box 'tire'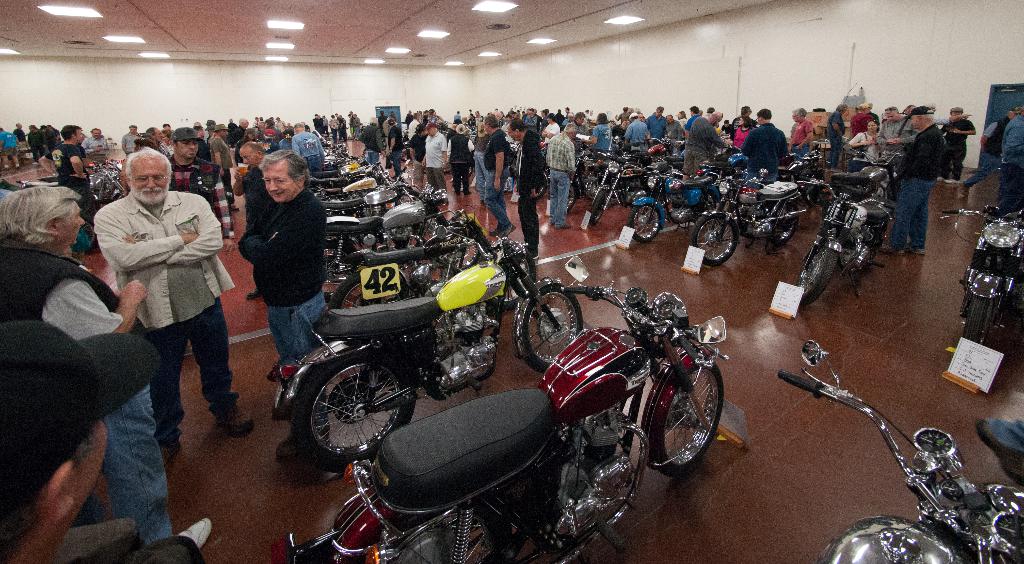
pyautogui.locateOnScreen(588, 188, 607, 227)
